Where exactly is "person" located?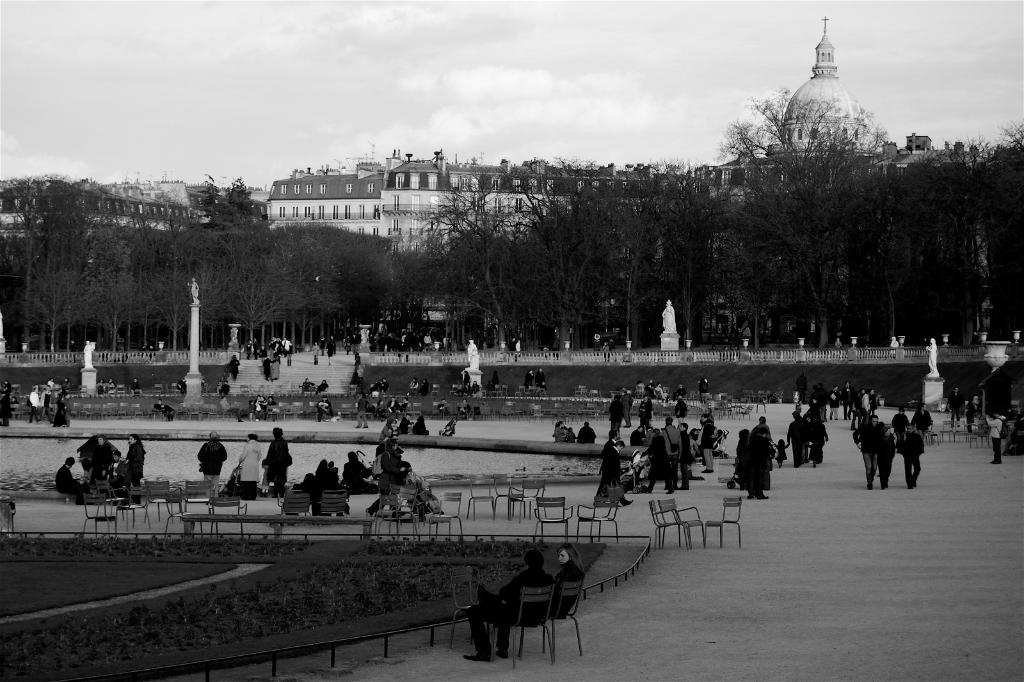
Its bounding box is box=[471, 381, 481, 395].
